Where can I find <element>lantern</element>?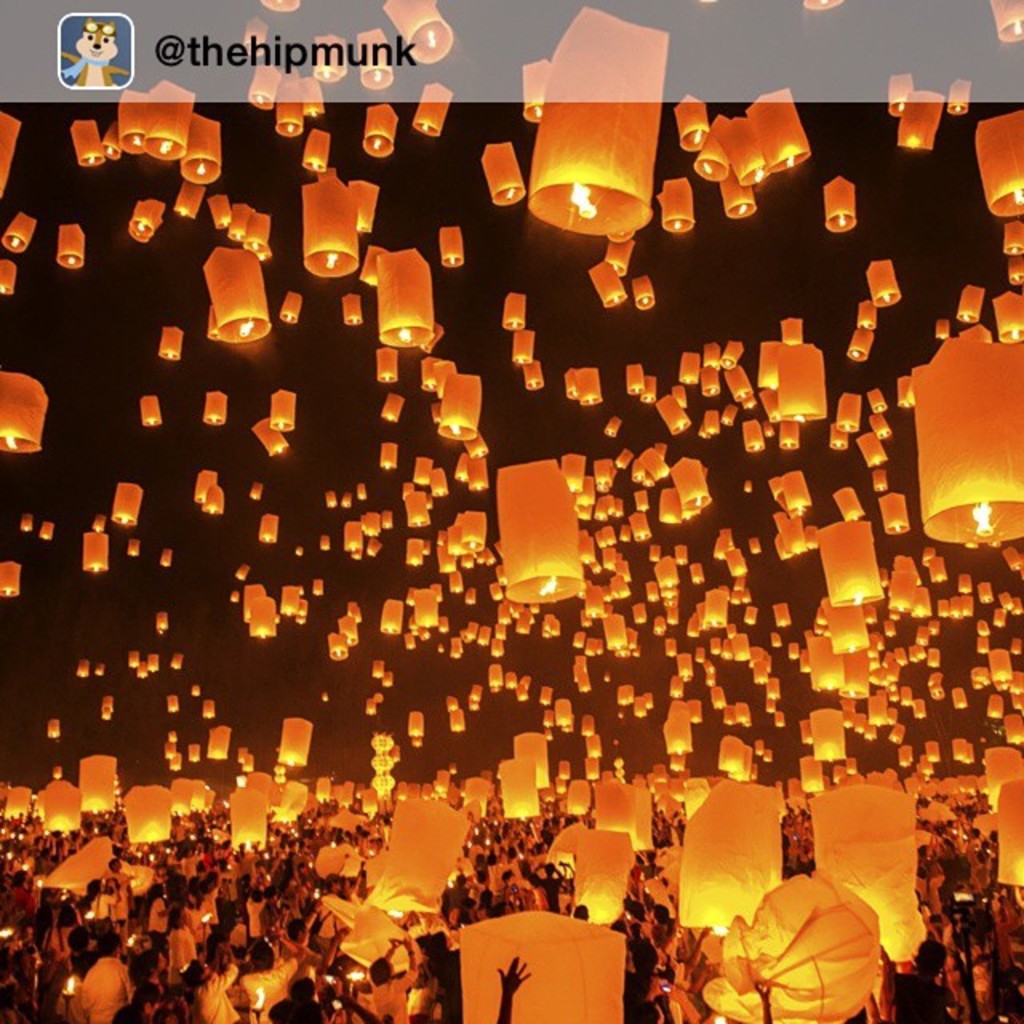
You can find it at [left=58, top=224, right=82, bottom=267].
